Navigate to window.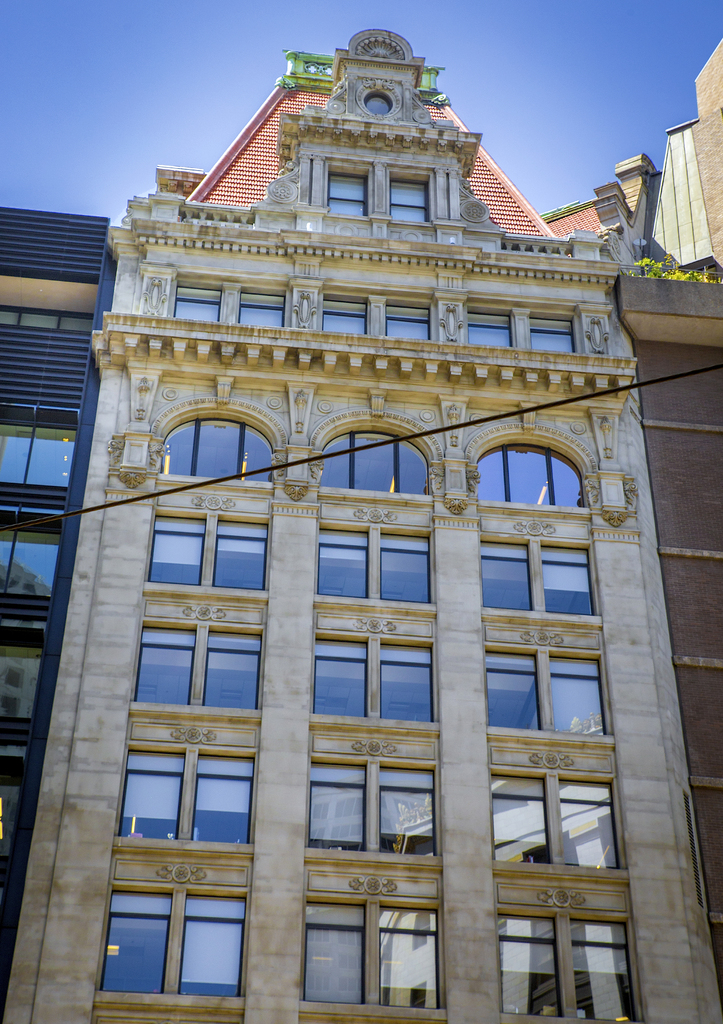
Navigation target: [left=141, top=621, right=195, bottom=709].
